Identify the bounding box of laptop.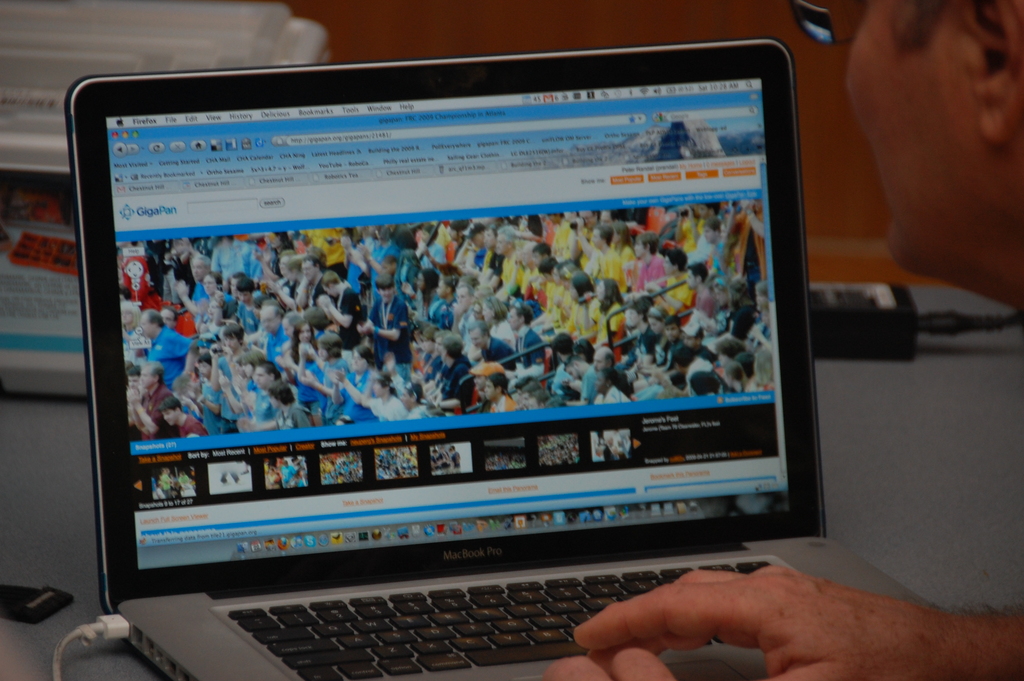
x1=39 y1=43 x2=920 y2=680.
